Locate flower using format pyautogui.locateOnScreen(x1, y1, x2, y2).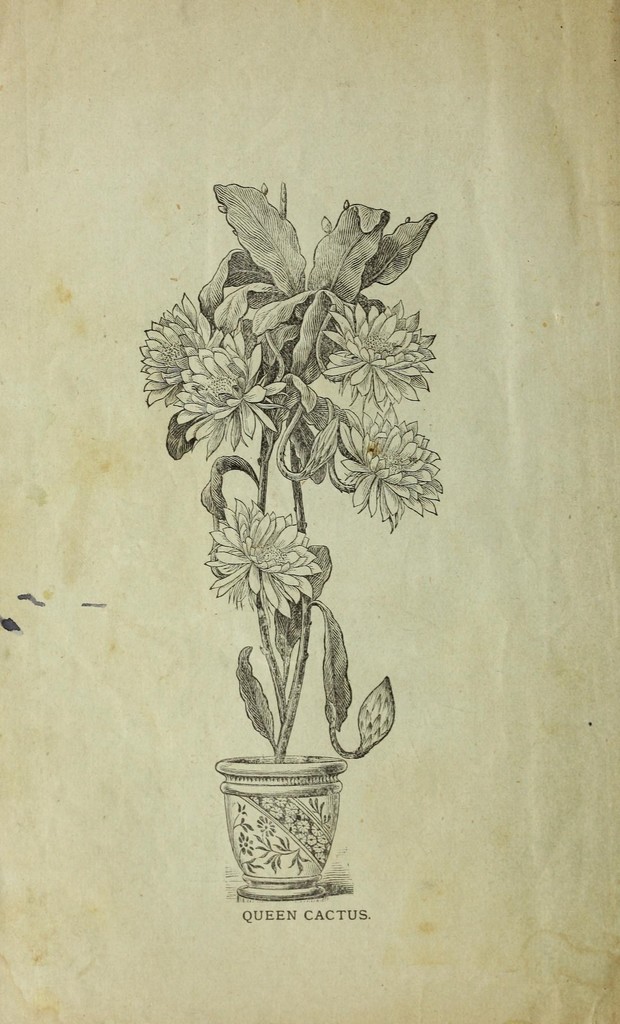
pyautogui.locateOnScreen(362, 395, 469, 531).
